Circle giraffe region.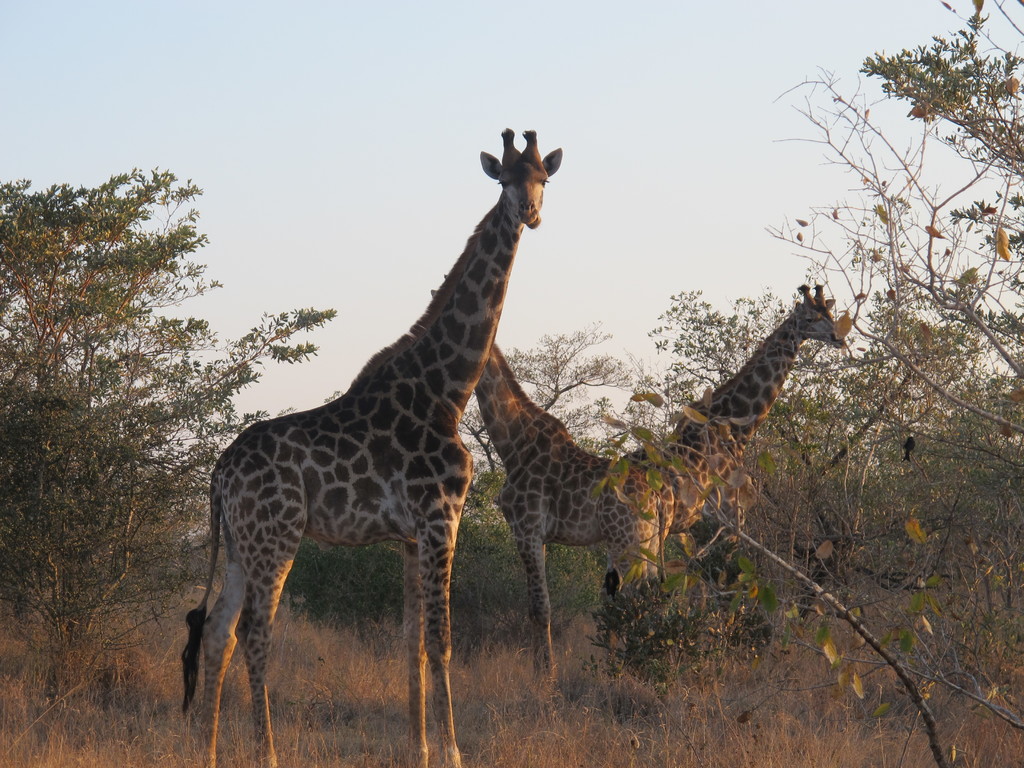
Region: bbox=[199, 117, 563, 750].
